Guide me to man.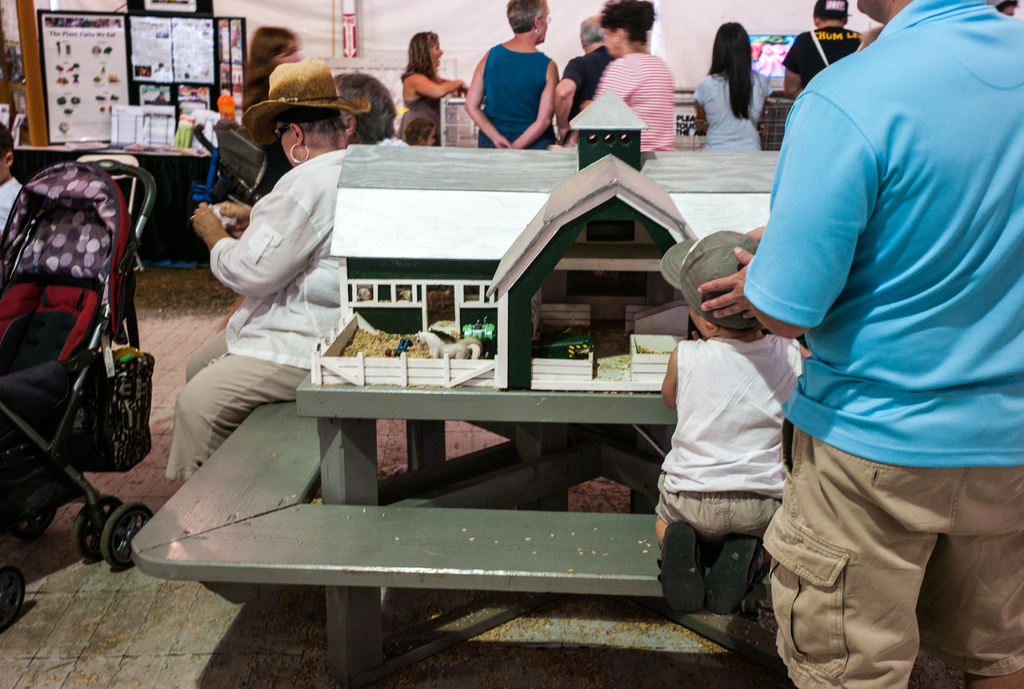
Guidance: (x1=694, y1=0, x2=1023, y2=688).
